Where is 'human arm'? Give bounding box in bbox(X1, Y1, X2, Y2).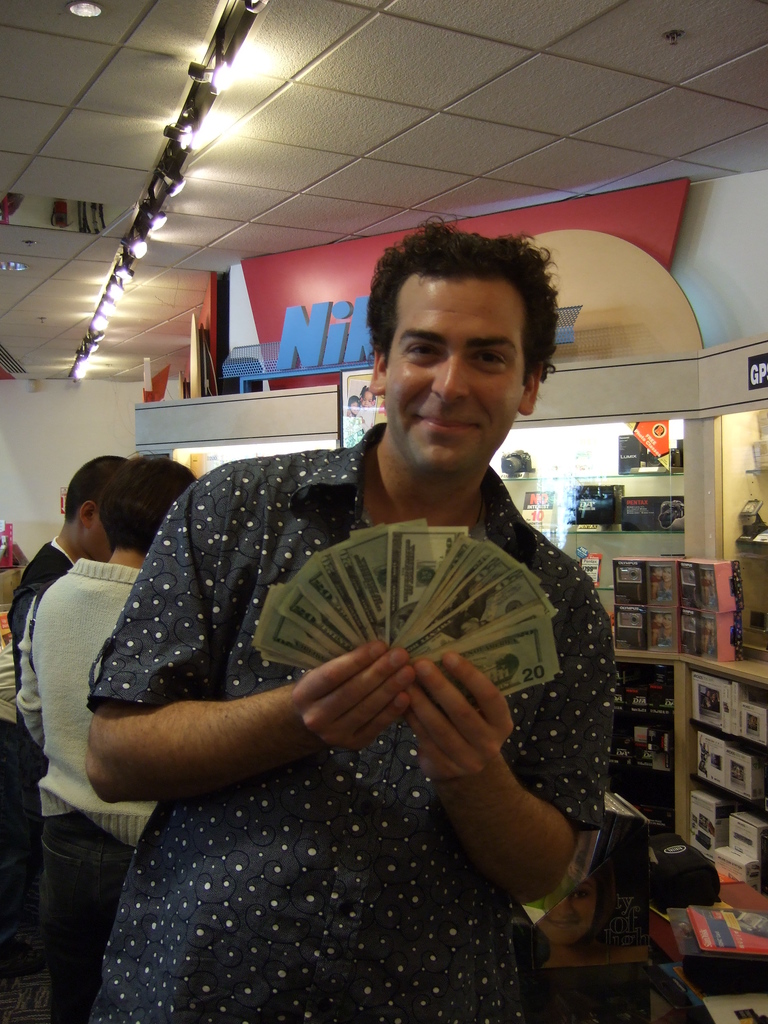
bbox(360, 582, 629, 938).
